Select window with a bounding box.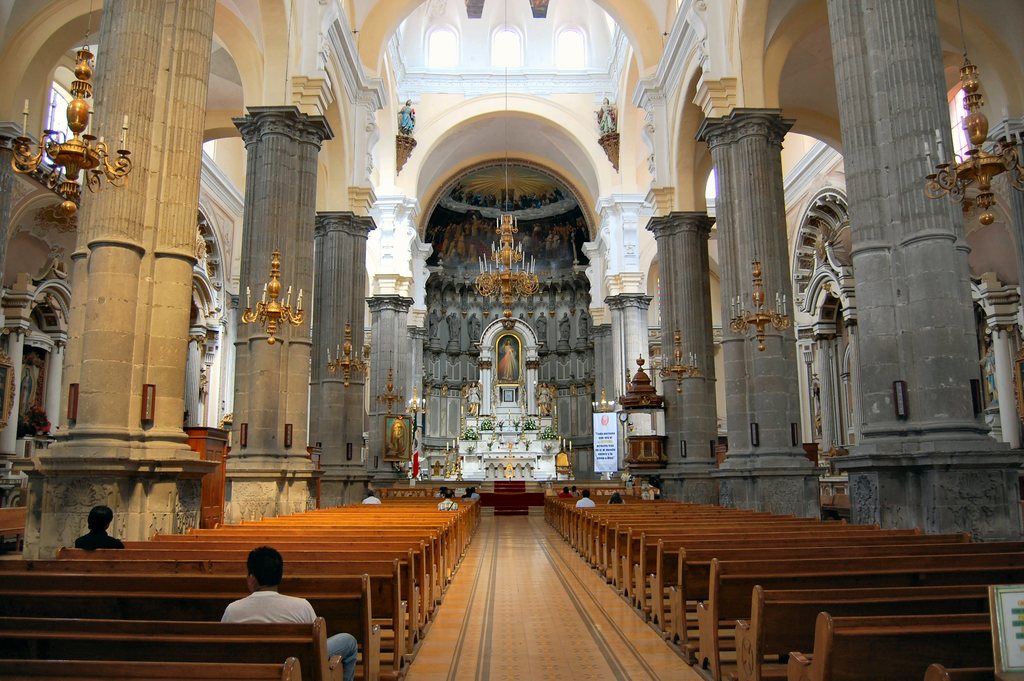
left=44, top=85, right=88, bottom=175.
